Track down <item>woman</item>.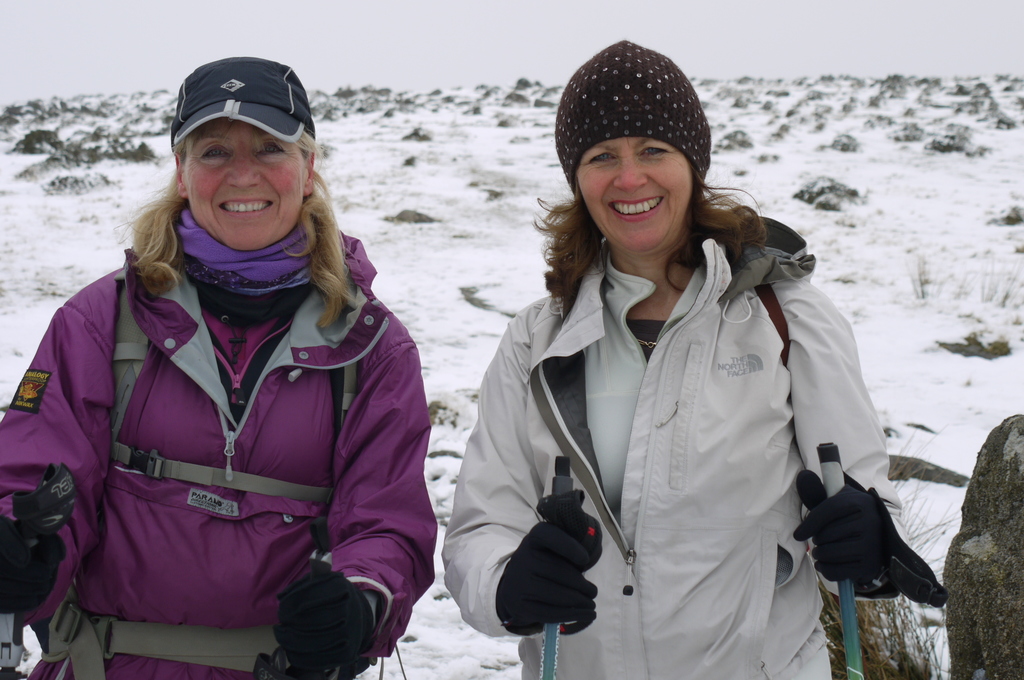
Tracked to 0, 53, 445, 679.
